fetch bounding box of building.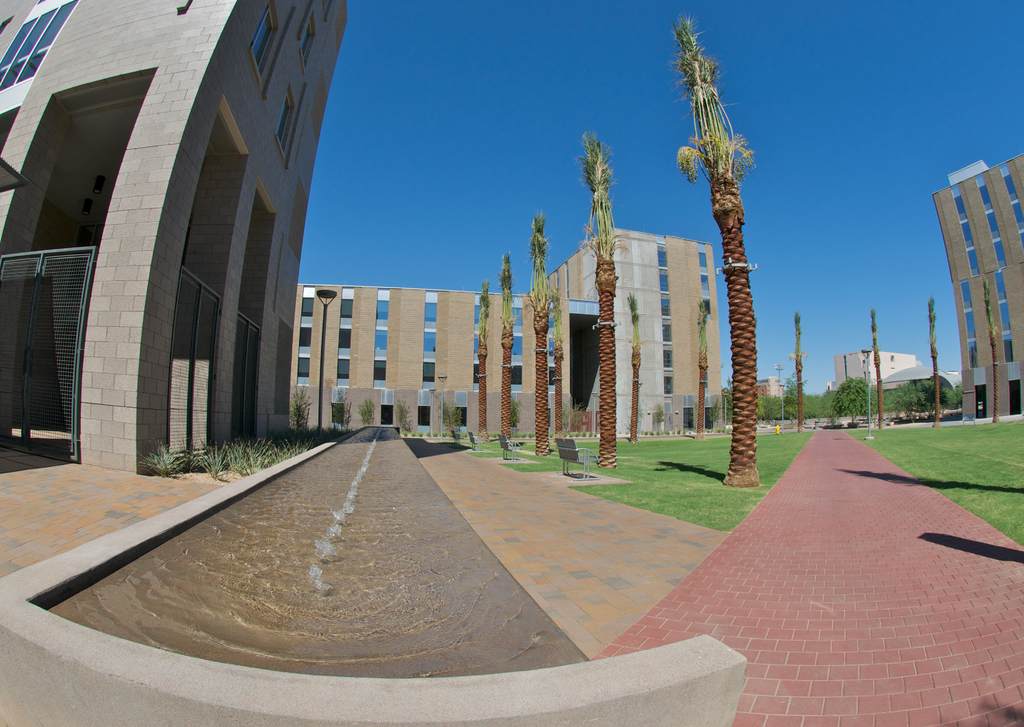
Bbox: [x1=287, y1=227, x2=718, y2=438].
